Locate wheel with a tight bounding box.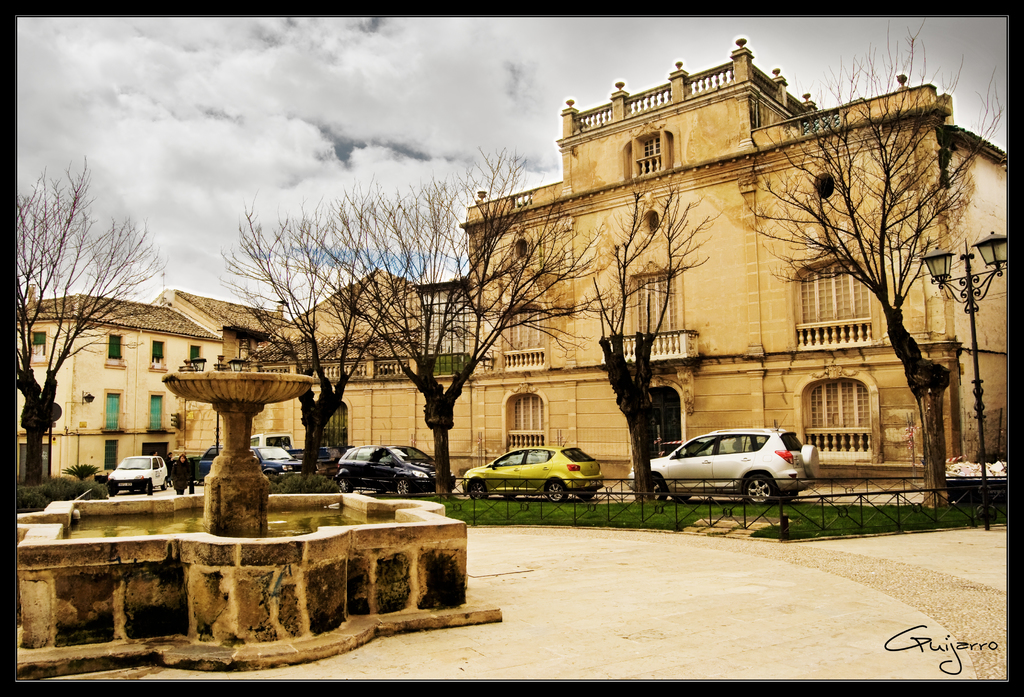
region(803, 445, 819, 478).
